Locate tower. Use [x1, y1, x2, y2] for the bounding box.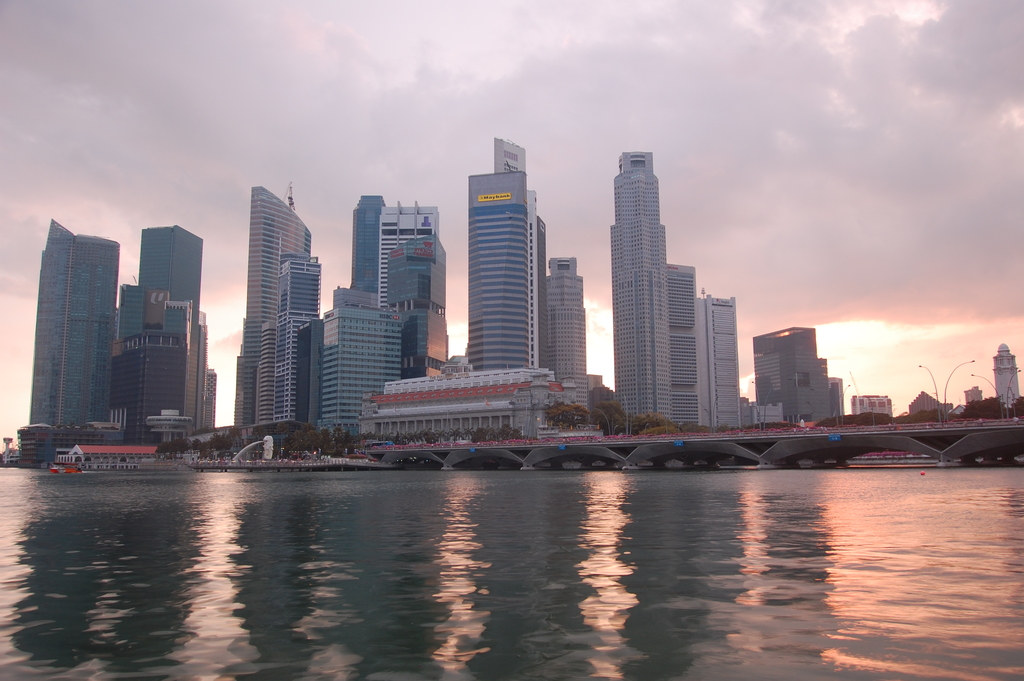
[252, 241, 320, 431].
